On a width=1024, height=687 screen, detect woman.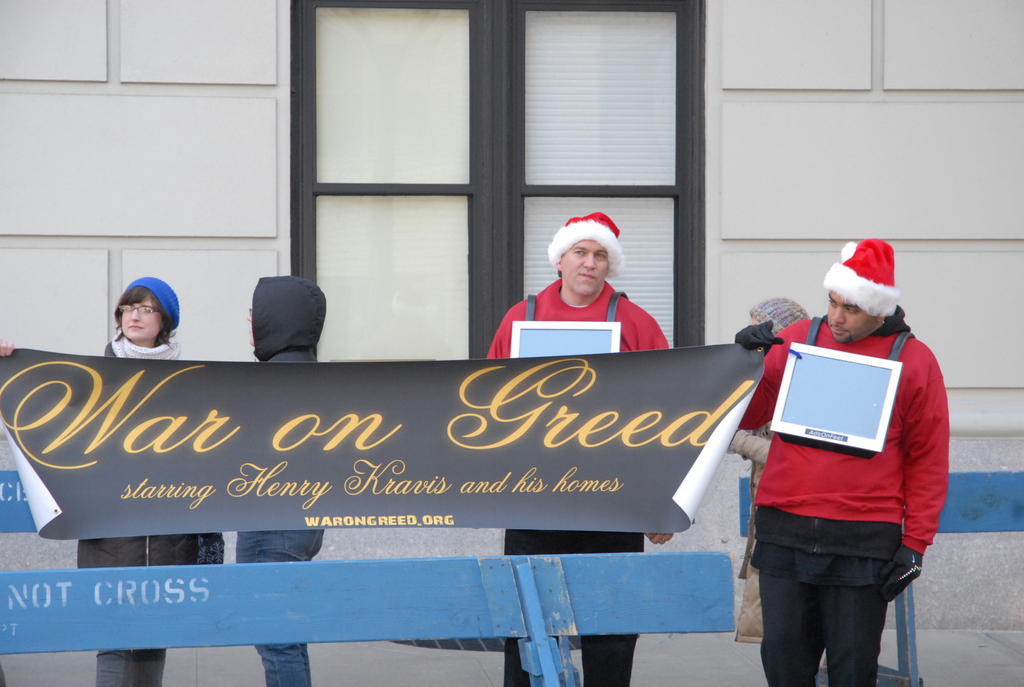
0,272,221,684.
